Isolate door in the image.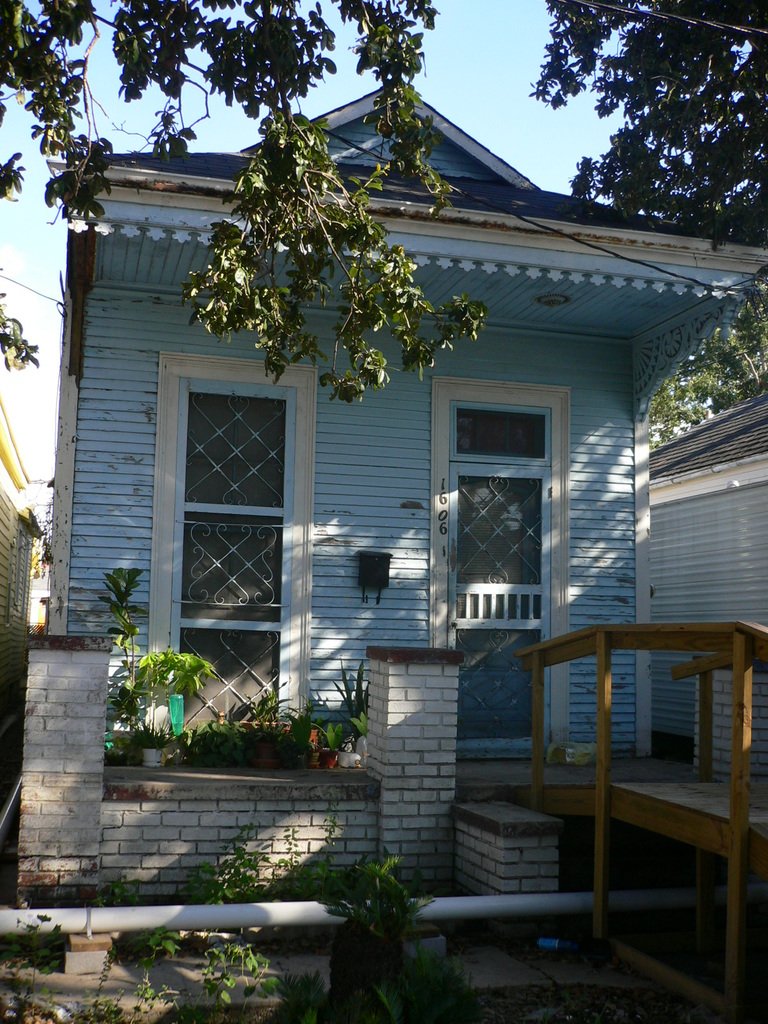
Isolated region: box=[157, 363, 292, 678].
